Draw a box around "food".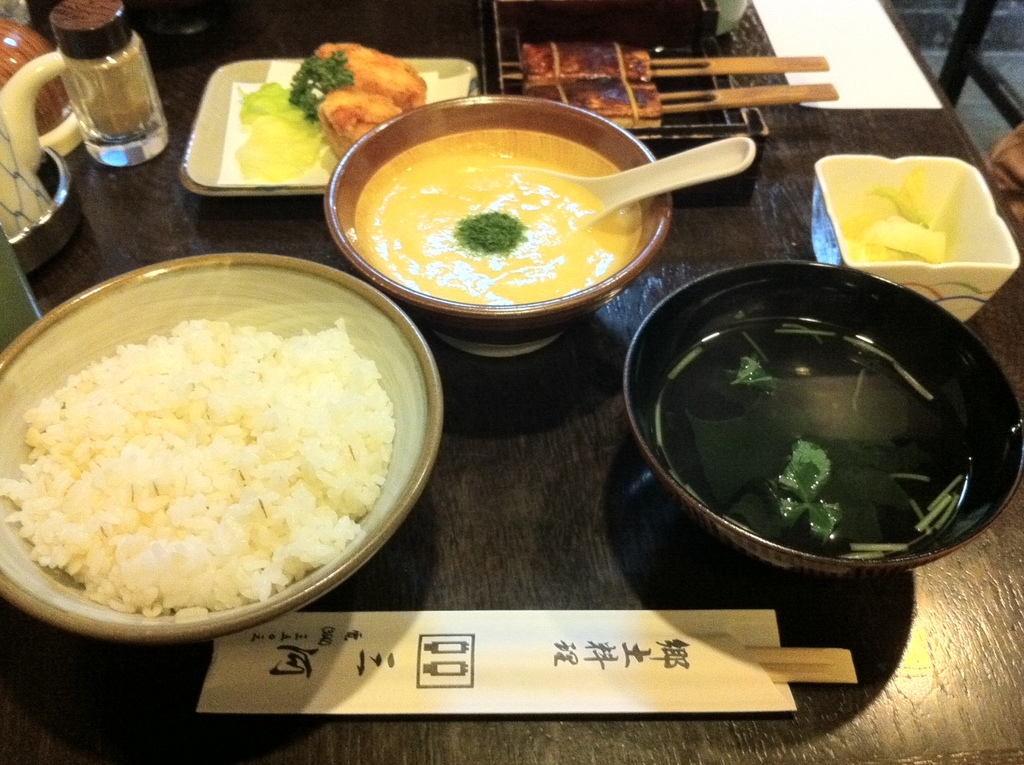
229/40/428/186.
